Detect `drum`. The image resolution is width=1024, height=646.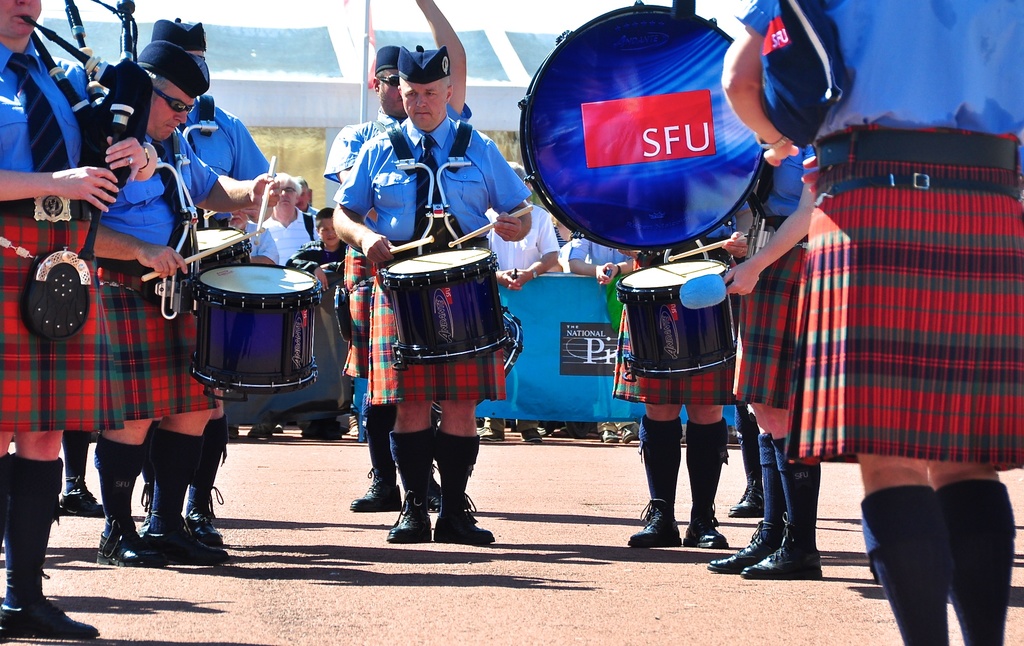
615:257:740:375.
